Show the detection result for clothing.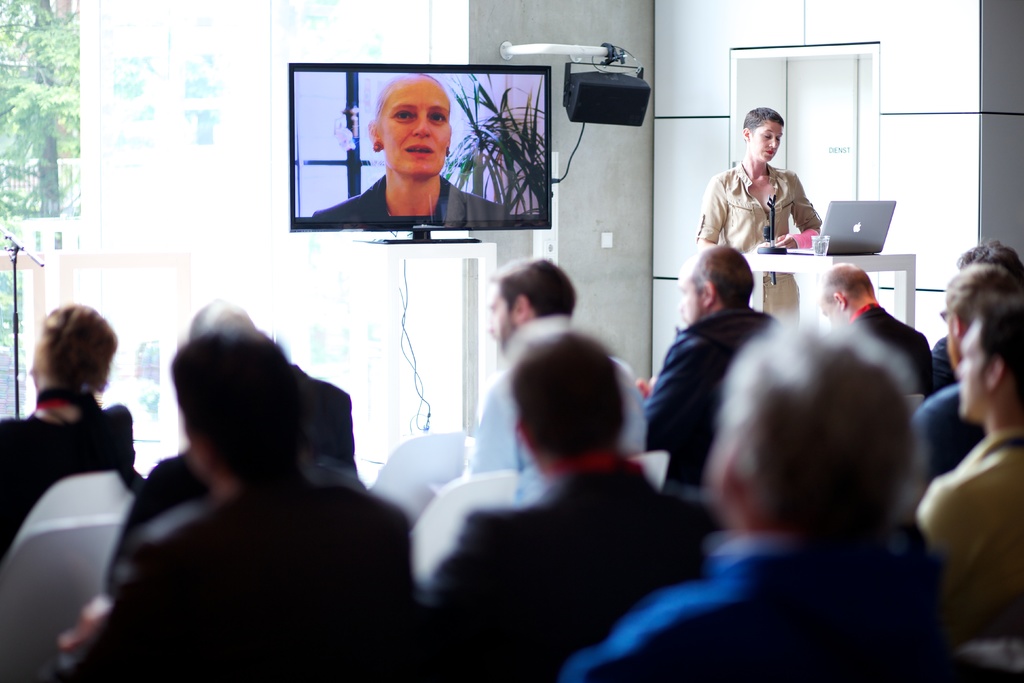
pyautogui.locateOnScreen(0, 415, 136, 556).
